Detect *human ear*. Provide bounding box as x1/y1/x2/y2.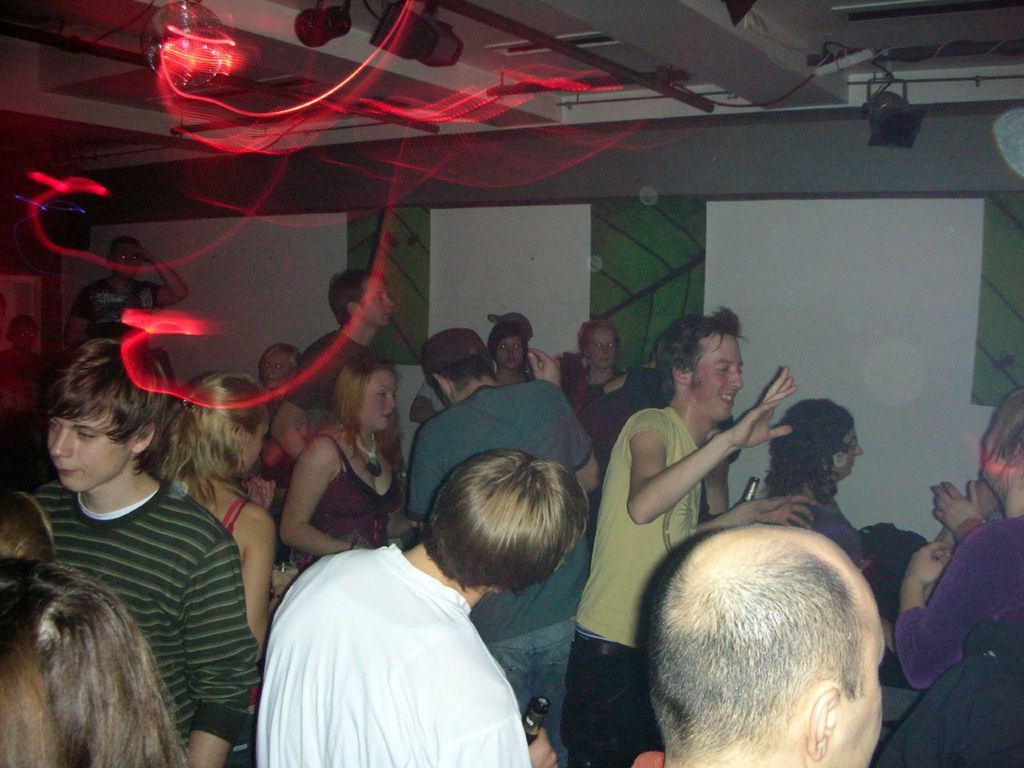
431/374/447/392.
